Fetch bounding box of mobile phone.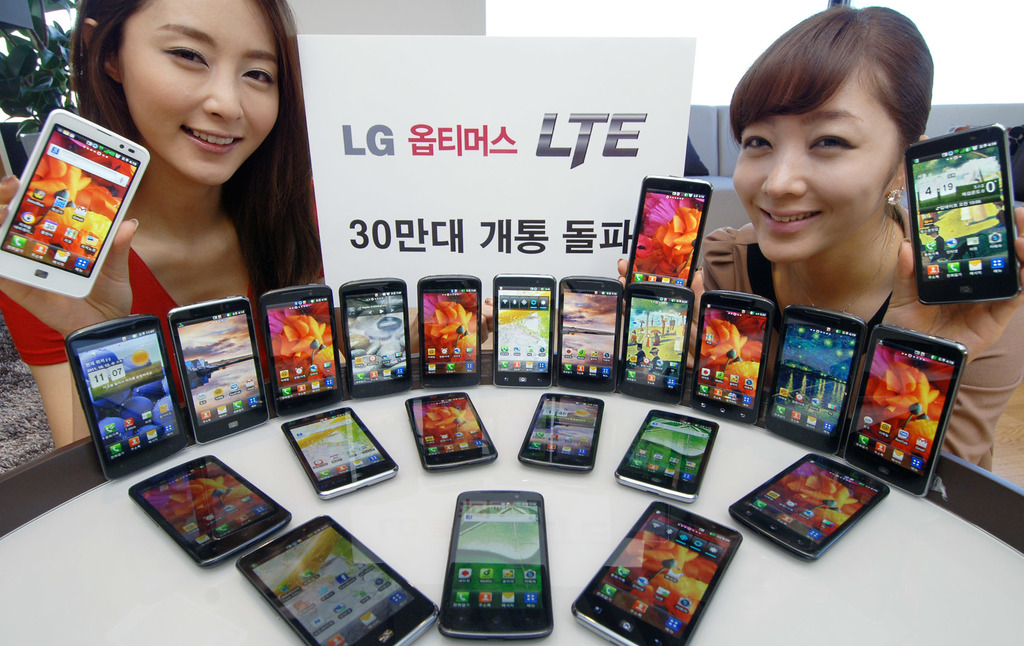
Bbox: Rect(125, 451, 290, 568).
